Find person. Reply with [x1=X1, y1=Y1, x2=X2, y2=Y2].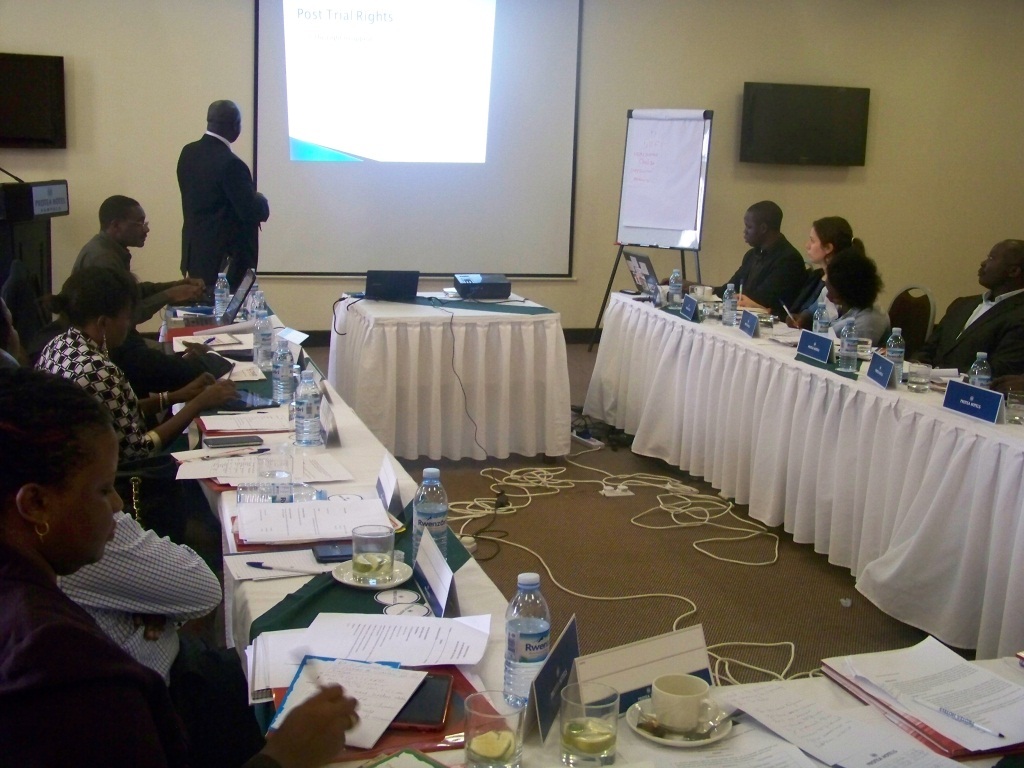
[x1=36, y1=264, x2=235, y2=572].
